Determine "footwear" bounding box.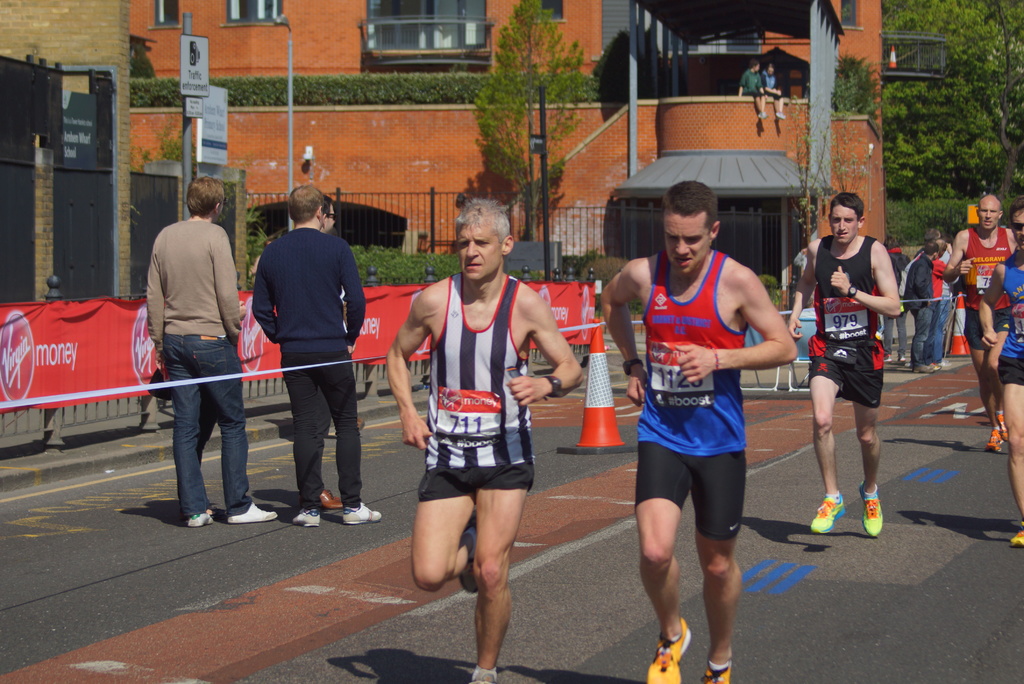
Determined: bbox=[909, 363, 937, 376].
